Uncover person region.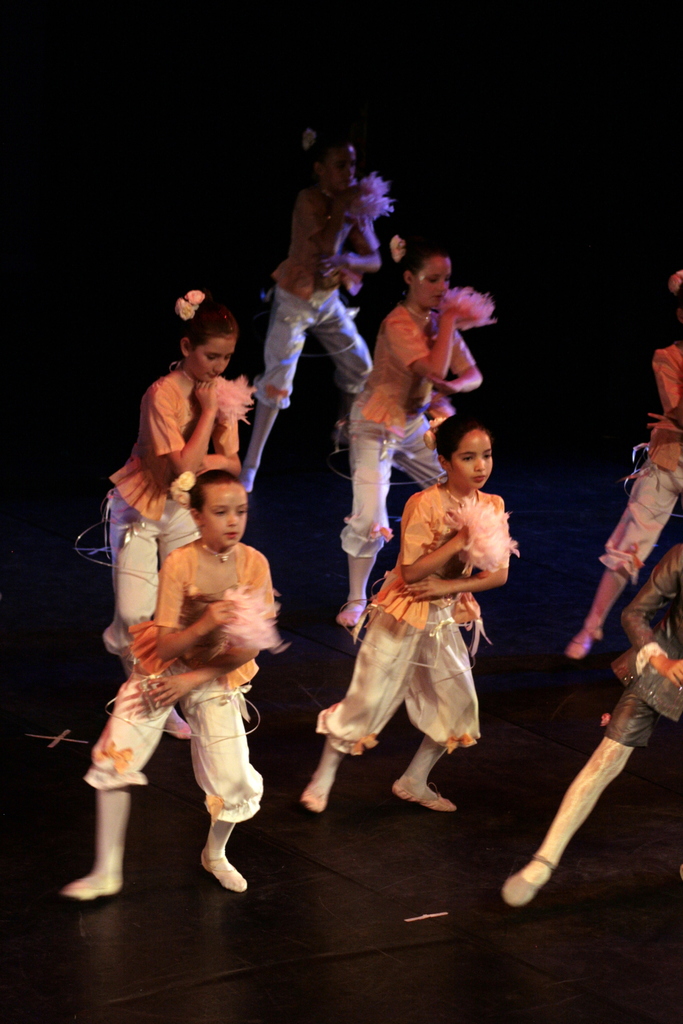
Uncovered: x1=498, y1=543, x2=682, y2=906.
